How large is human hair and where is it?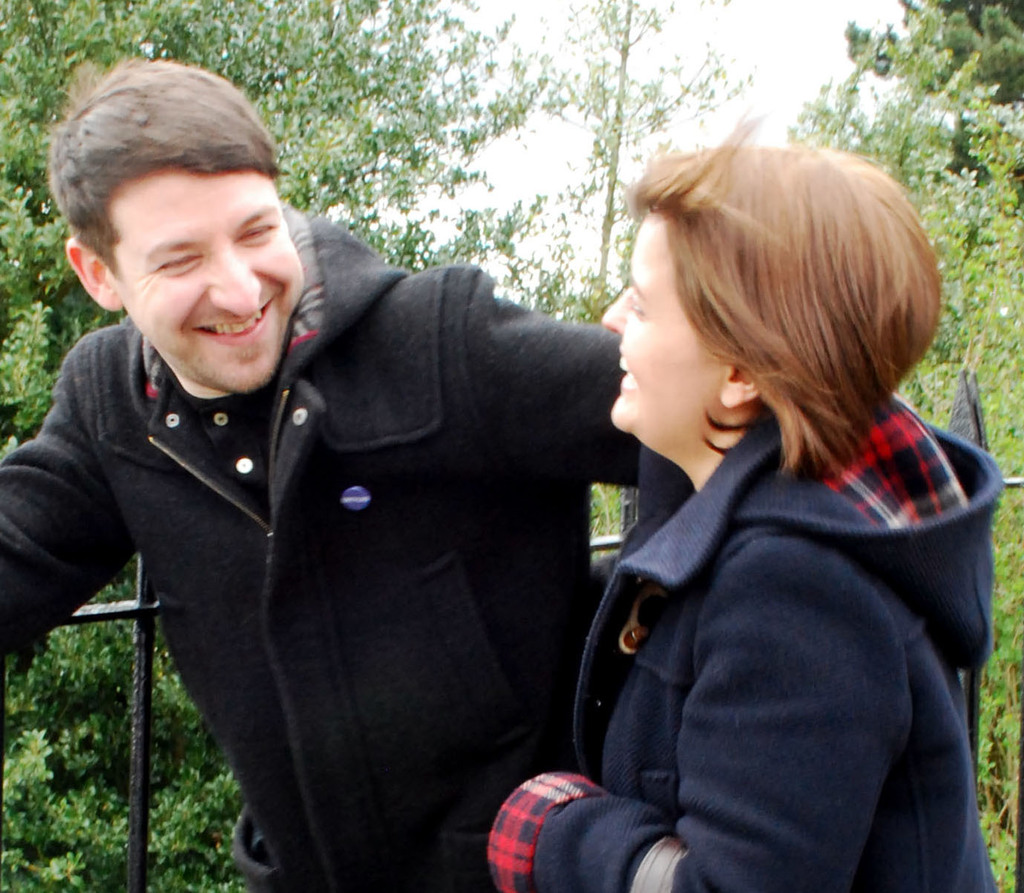
Bounding box: x1=616 y1=135 x2=923 y2=500.
